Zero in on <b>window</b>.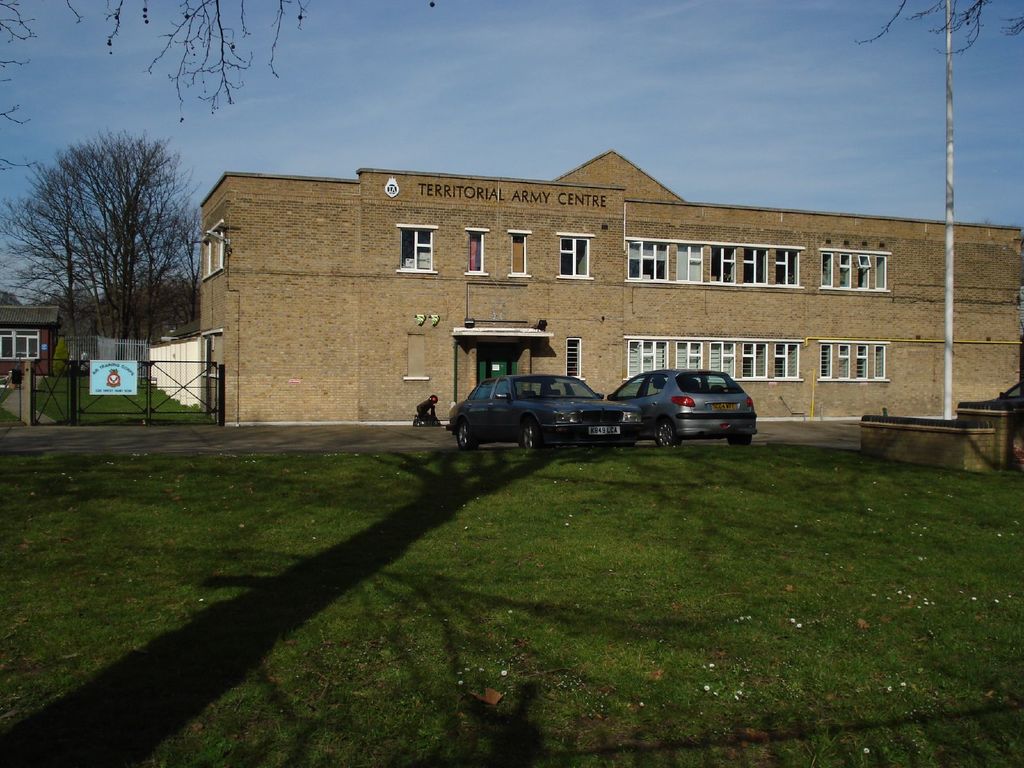
Zeroed in: bbox=(872, 344, 887, 379).
